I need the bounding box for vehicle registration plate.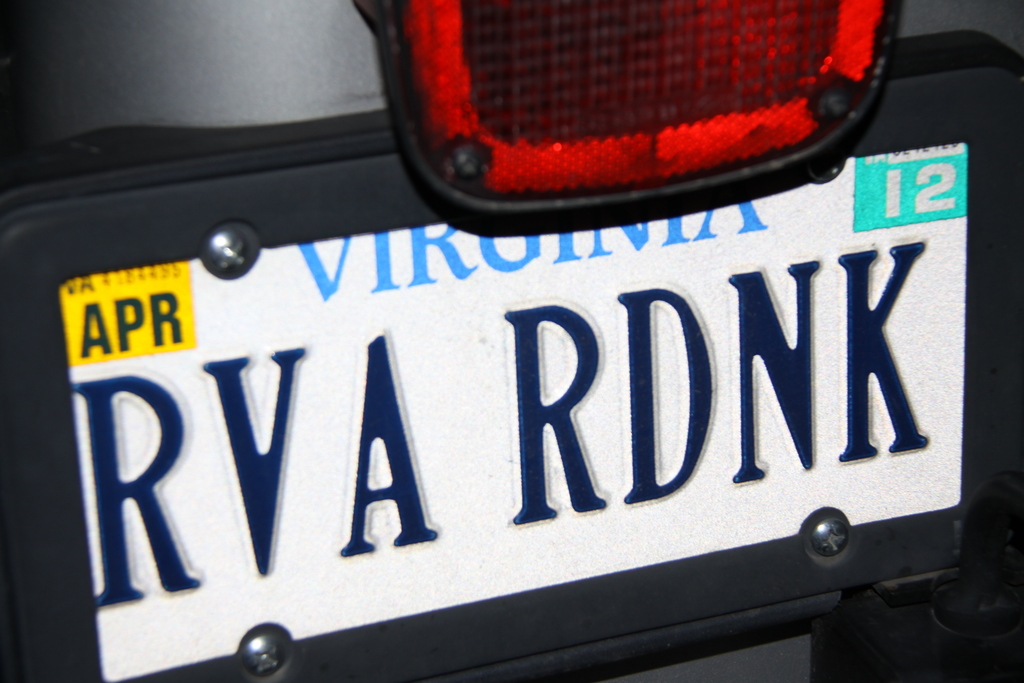
Here it is: (x1=45, y1=139, x2=974, y2=682).
